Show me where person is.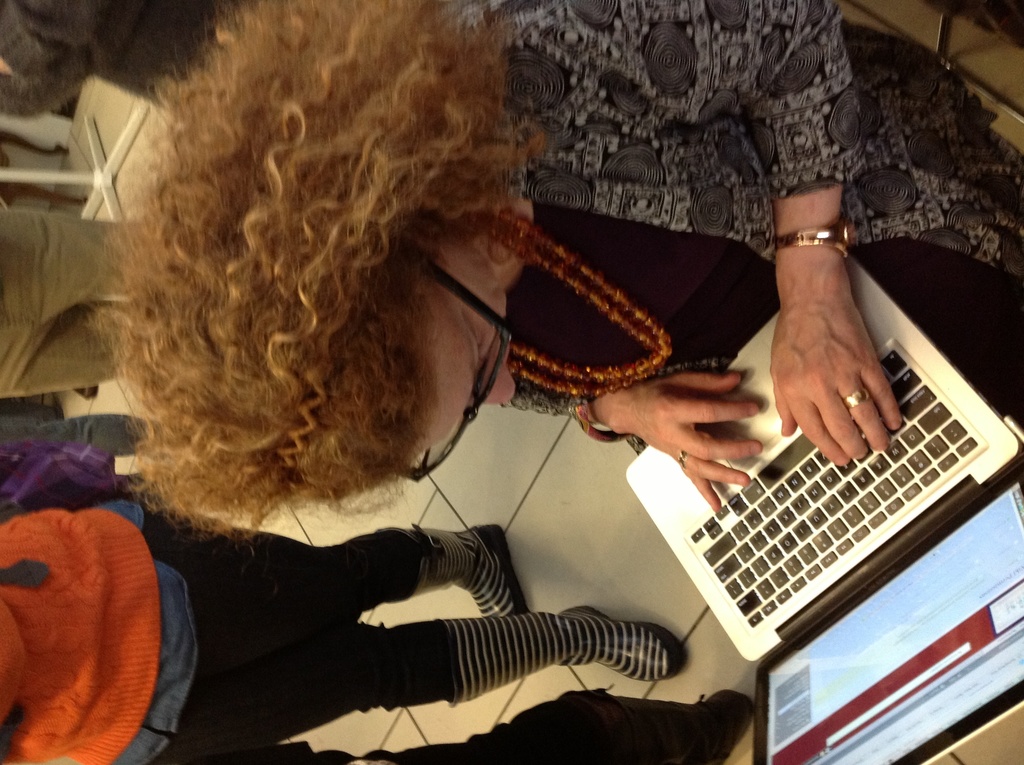
person is at <bbox>0, 493, 692, 764</bbox>.
